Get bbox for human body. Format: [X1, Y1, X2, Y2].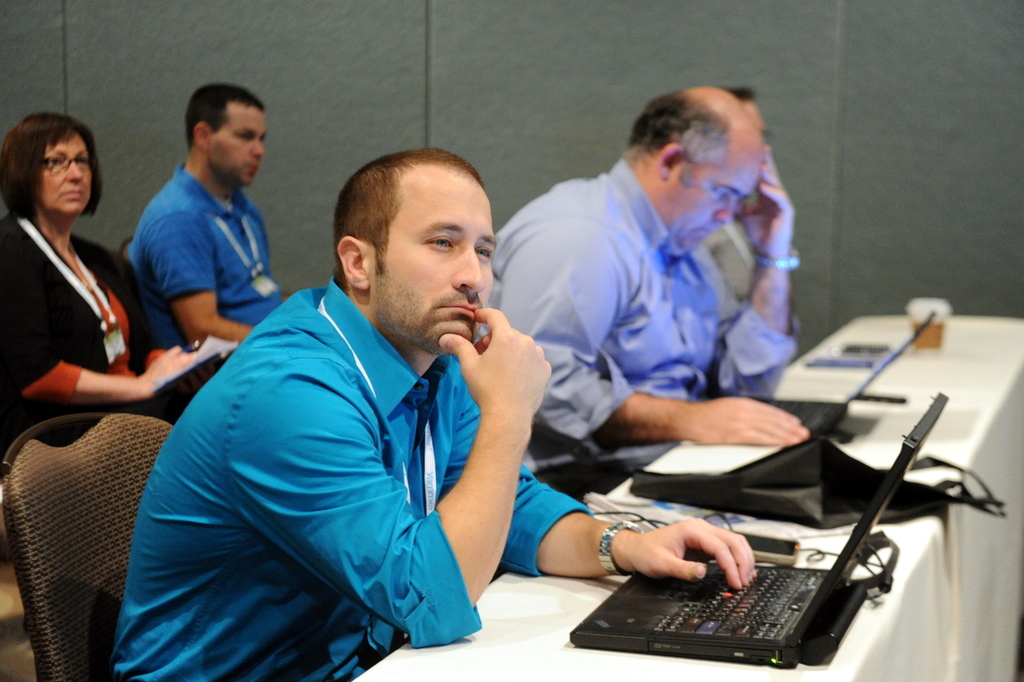
[137, 166, 308, 354].
